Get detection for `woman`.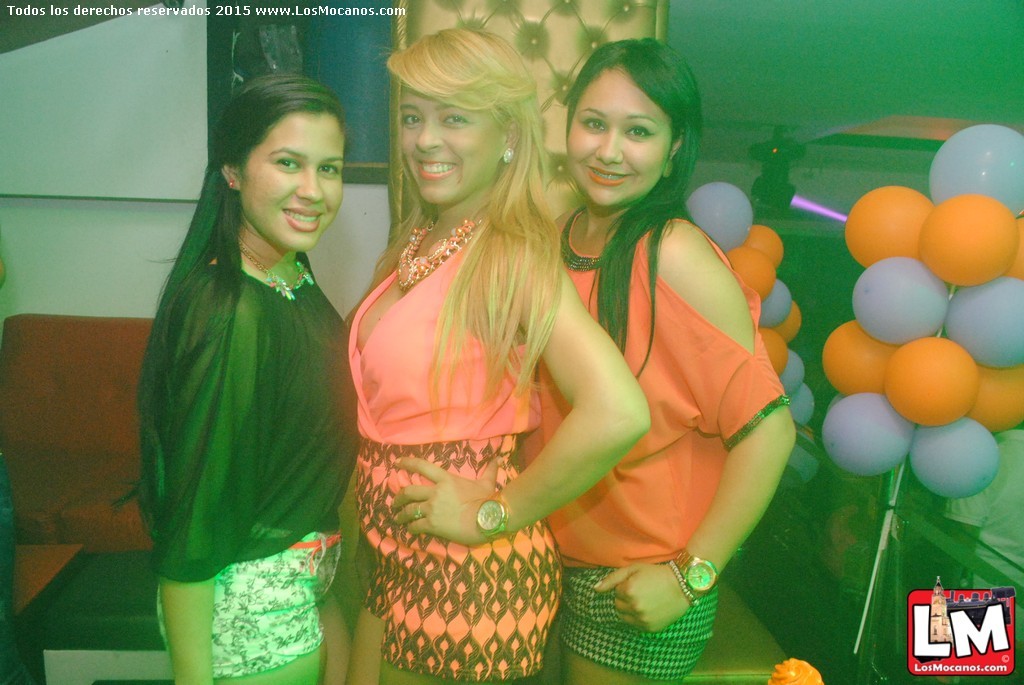
Detection: 114:65:356:684.
